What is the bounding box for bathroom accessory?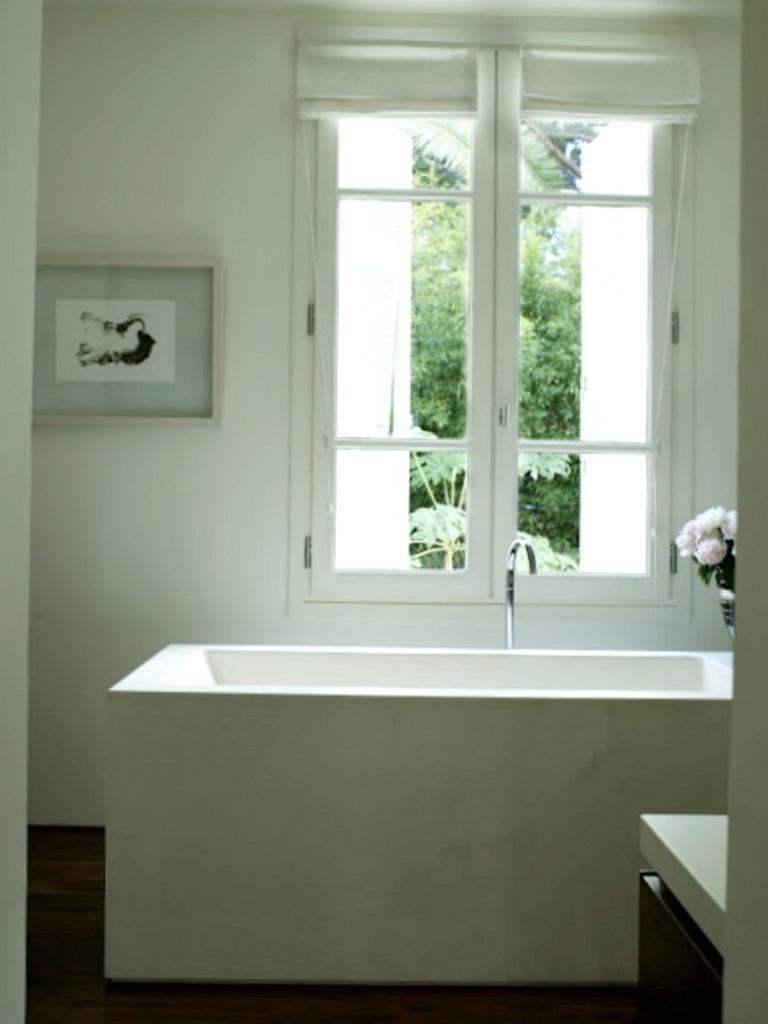
505/537/539/652.
